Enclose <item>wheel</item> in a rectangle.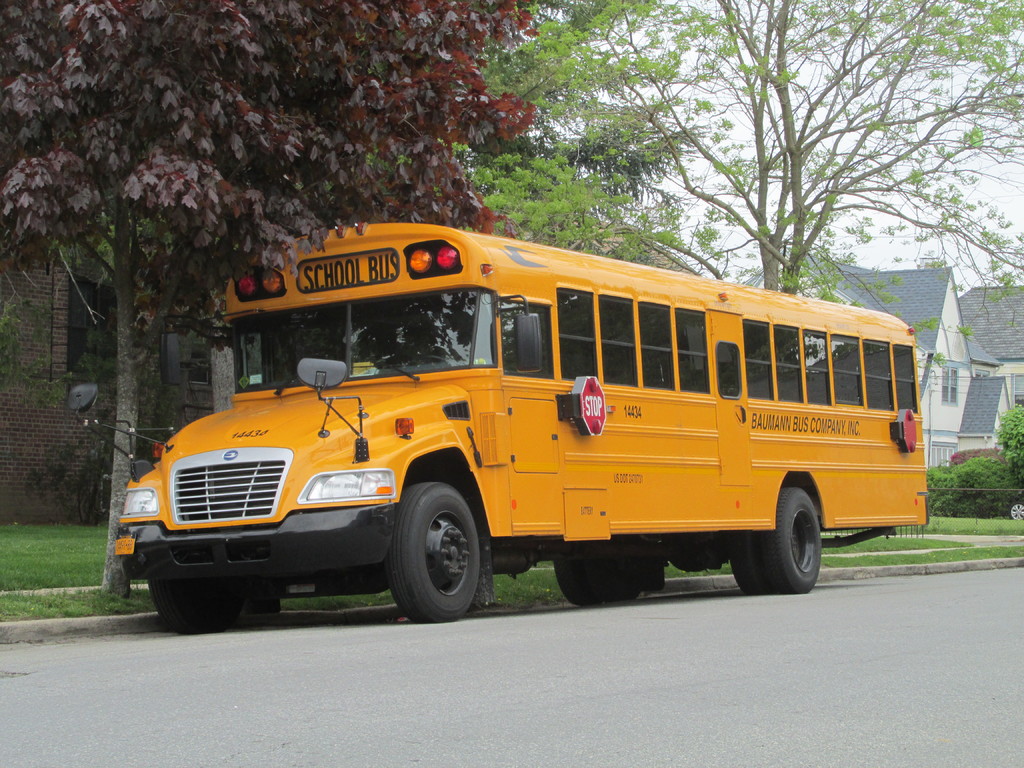
bbox=(387, 483, 477, 623).
